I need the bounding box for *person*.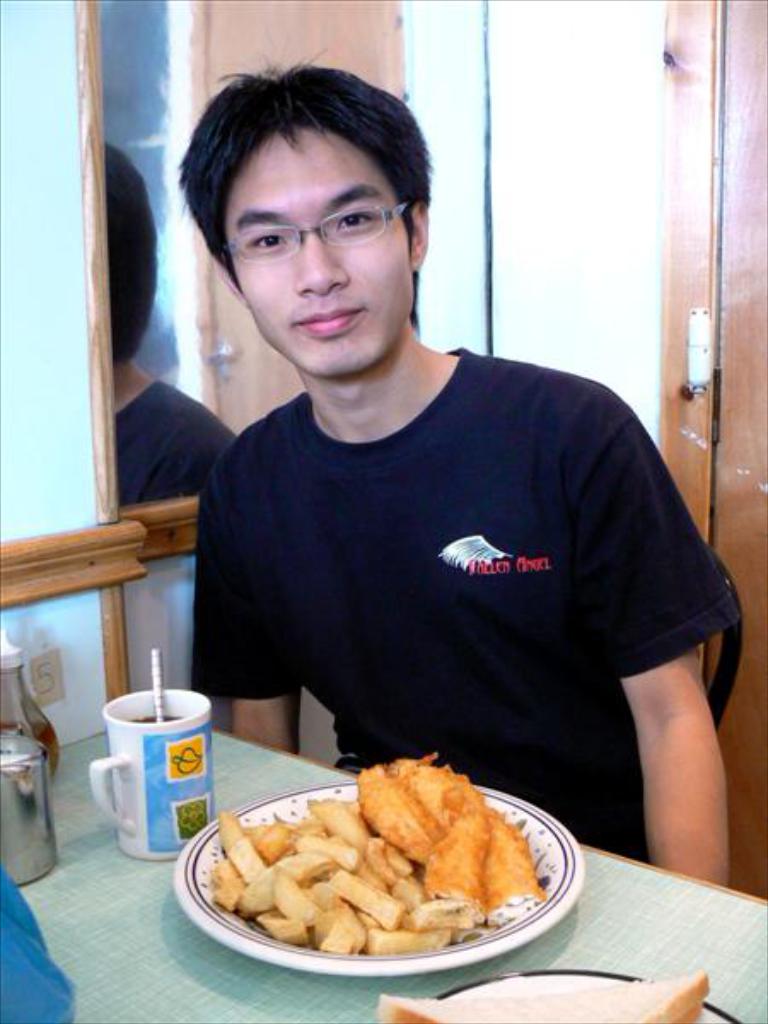
Here it is: x1=111, y1=96, x2=756, y2=877.
